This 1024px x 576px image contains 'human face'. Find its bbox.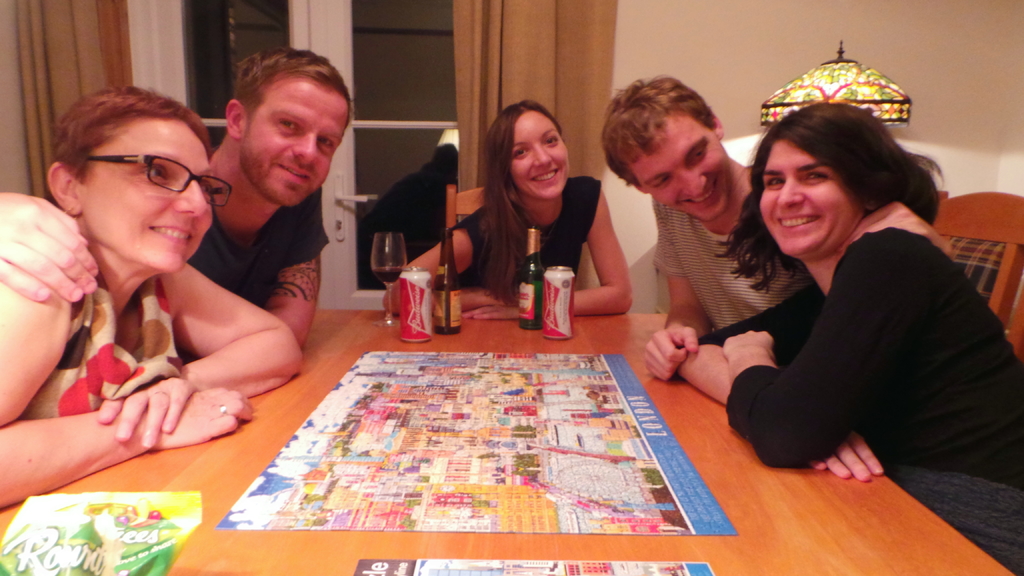
select_region(620, 115, 733, 223).
